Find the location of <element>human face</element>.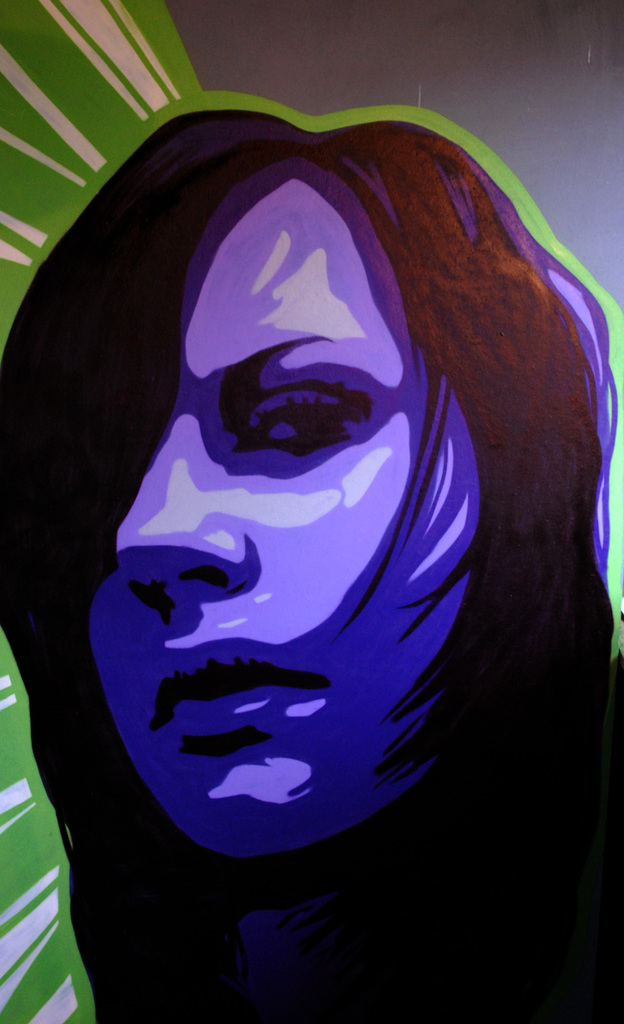
Location: 90,173,482,858.
